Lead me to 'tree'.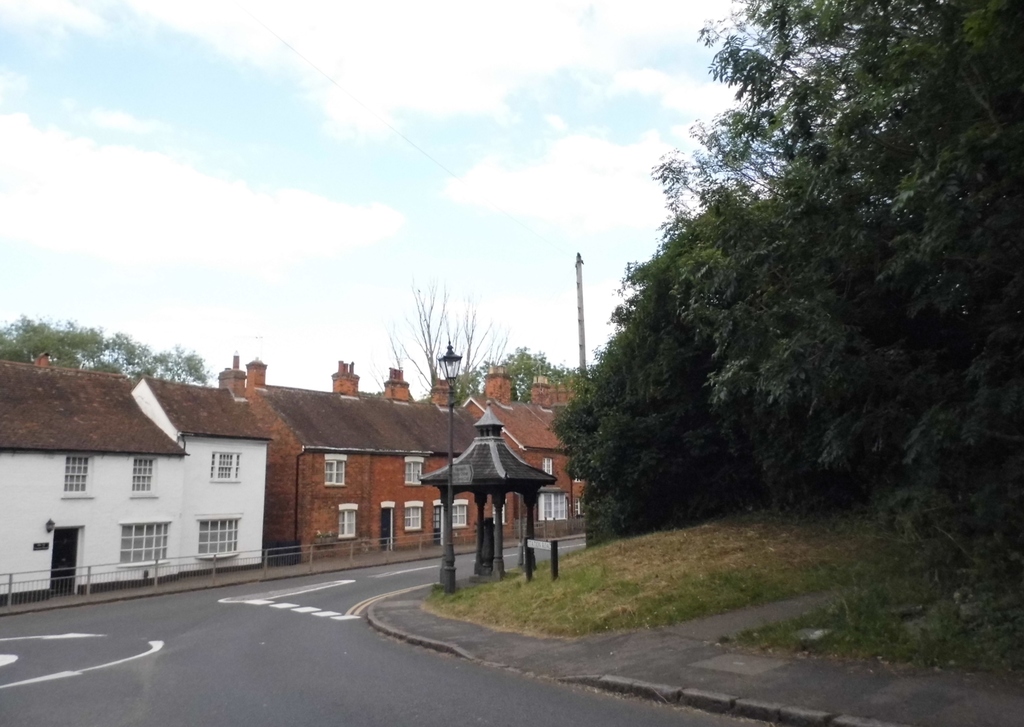
Lead to bbox=[449, 351, 572, 403].
